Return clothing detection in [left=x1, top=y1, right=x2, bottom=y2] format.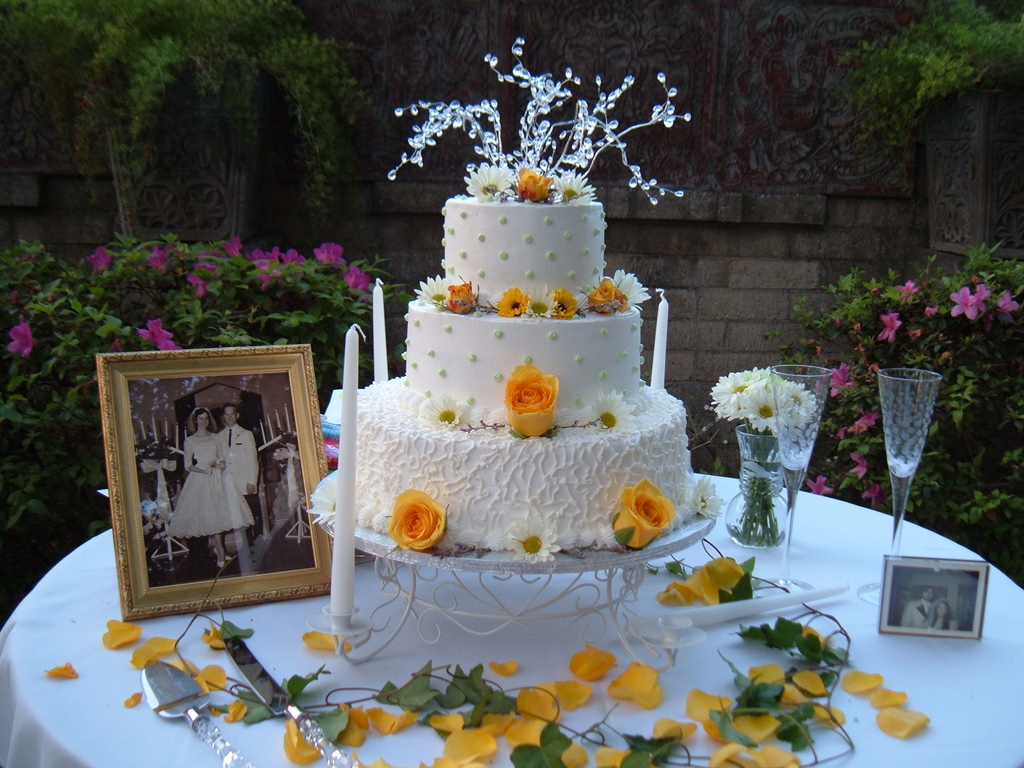
[left=166, top=433, right=253, bottom=538].
